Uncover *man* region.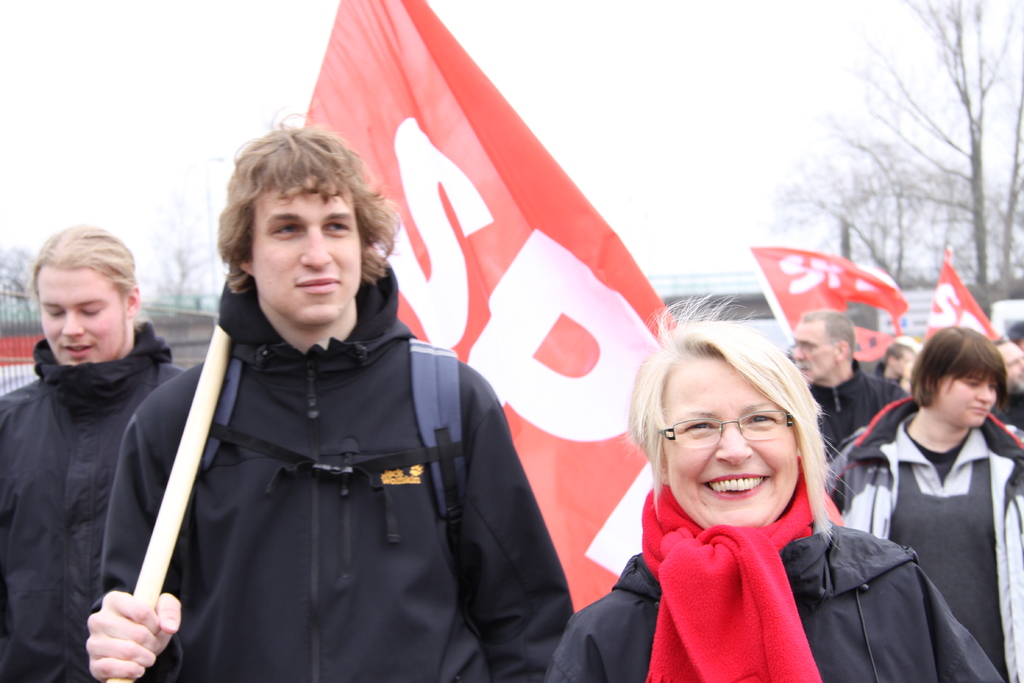
Uncovered: l=0, t=226, r=191, b=682.
